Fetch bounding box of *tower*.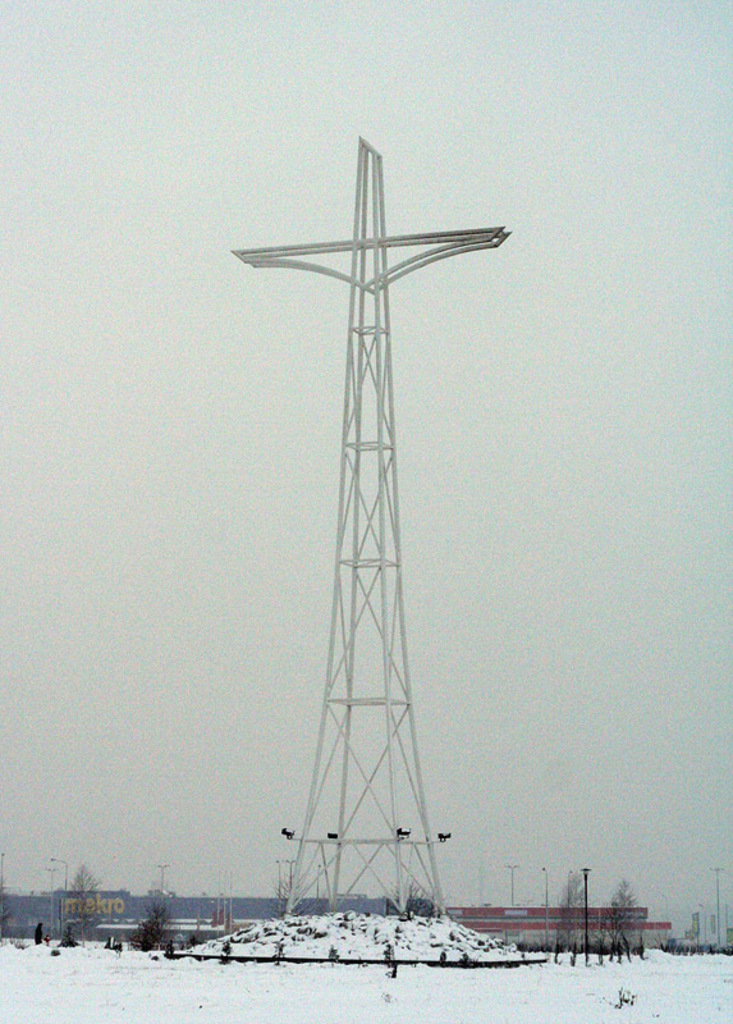
Bbox: x1=239, y1=90, x2=508, y2=992.
